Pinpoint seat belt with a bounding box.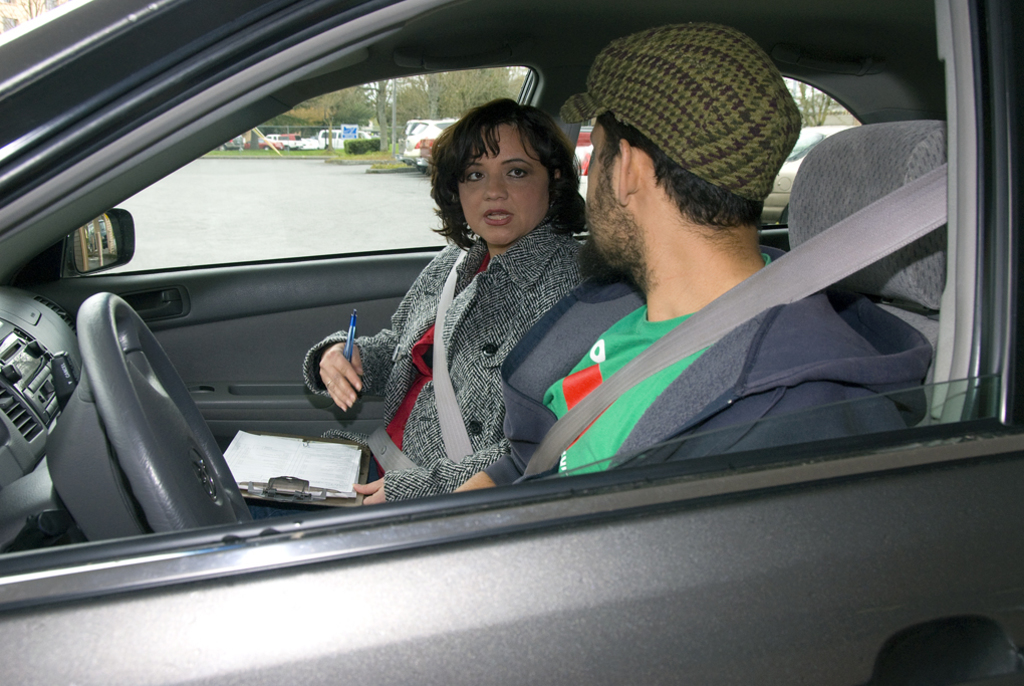
358 247 476 476.
